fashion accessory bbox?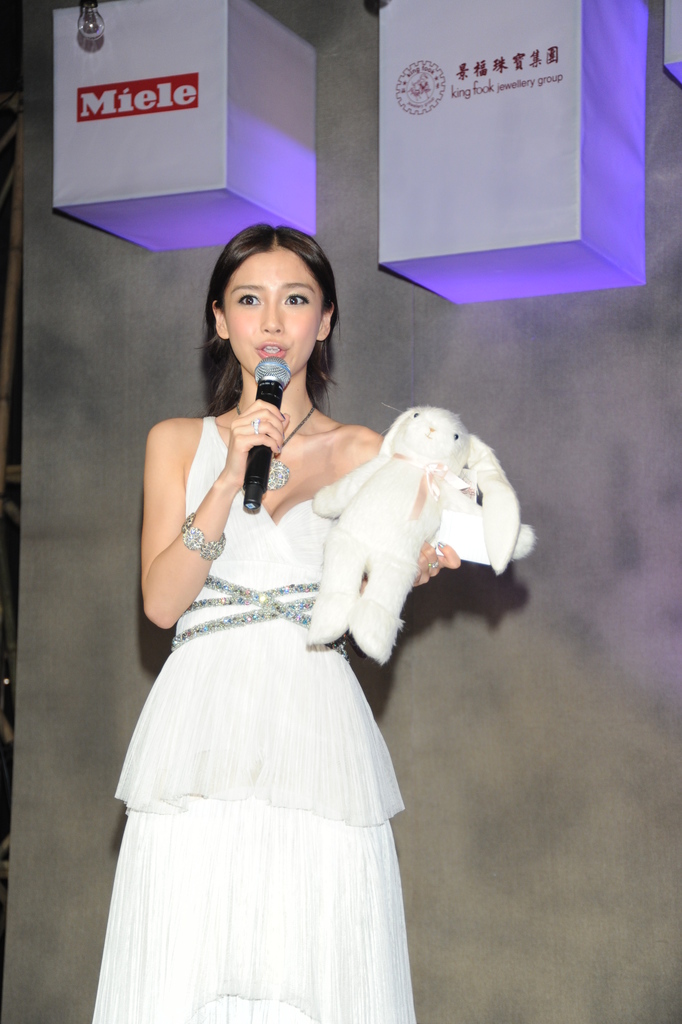
rect(169, 580, 342, 656)
